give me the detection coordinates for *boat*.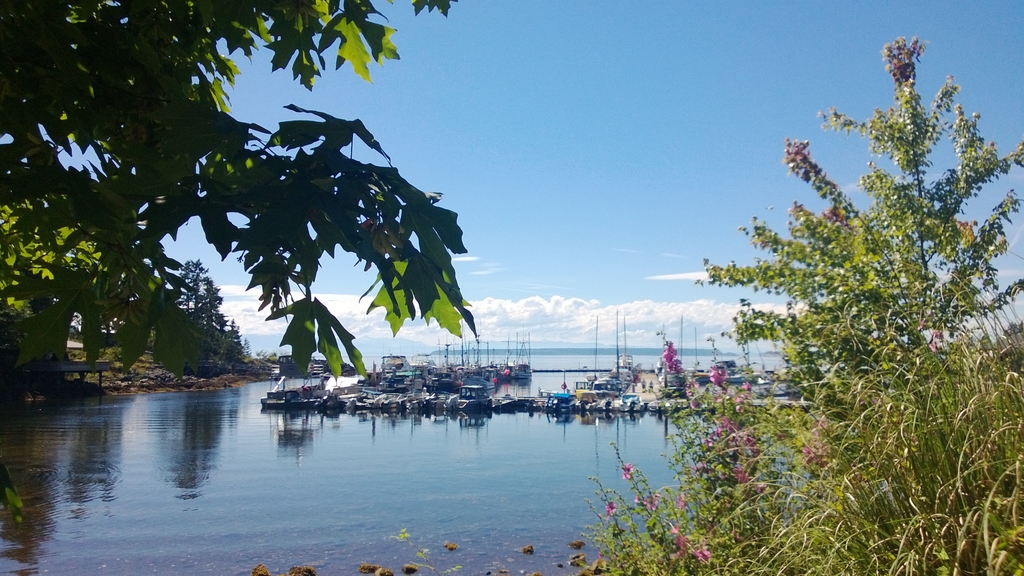
crop(447, 378, 494, 417).
